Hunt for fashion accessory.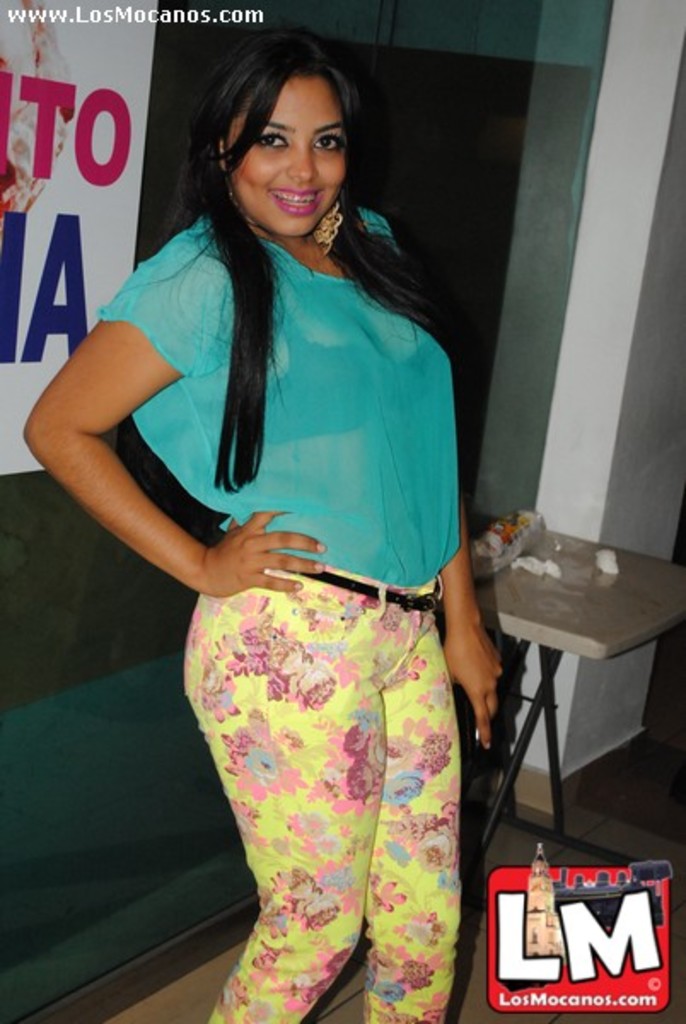
Hunted down at 316/195/343/249.
